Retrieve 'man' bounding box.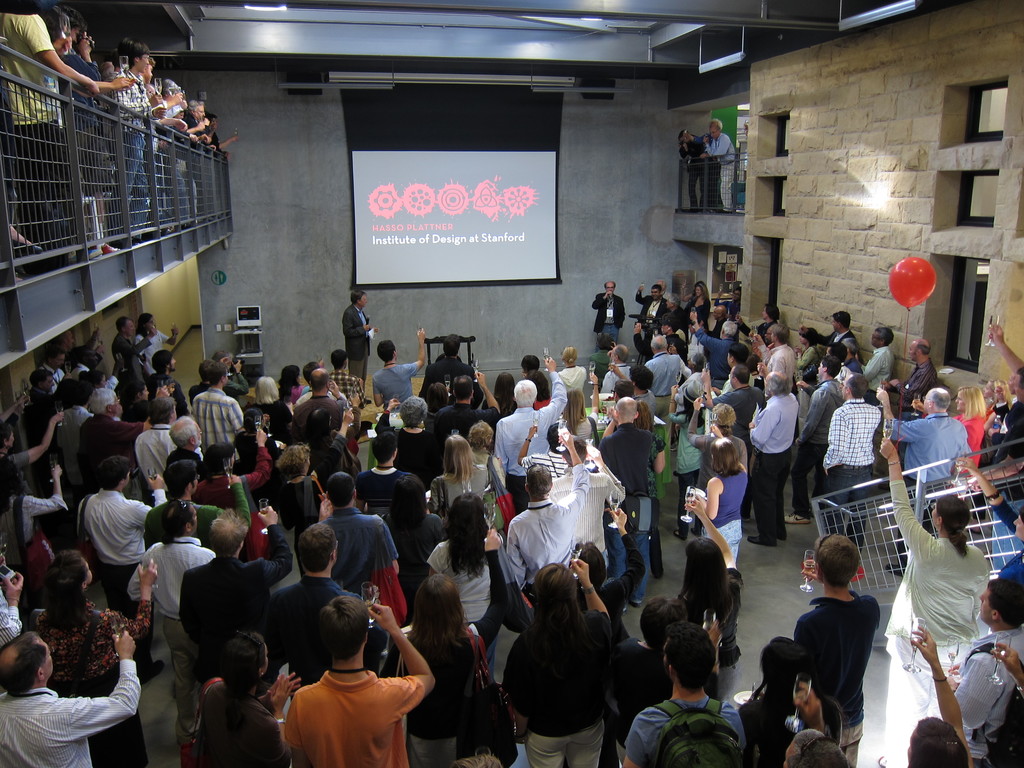
Bounding box: [175, 509, 292, 675].
